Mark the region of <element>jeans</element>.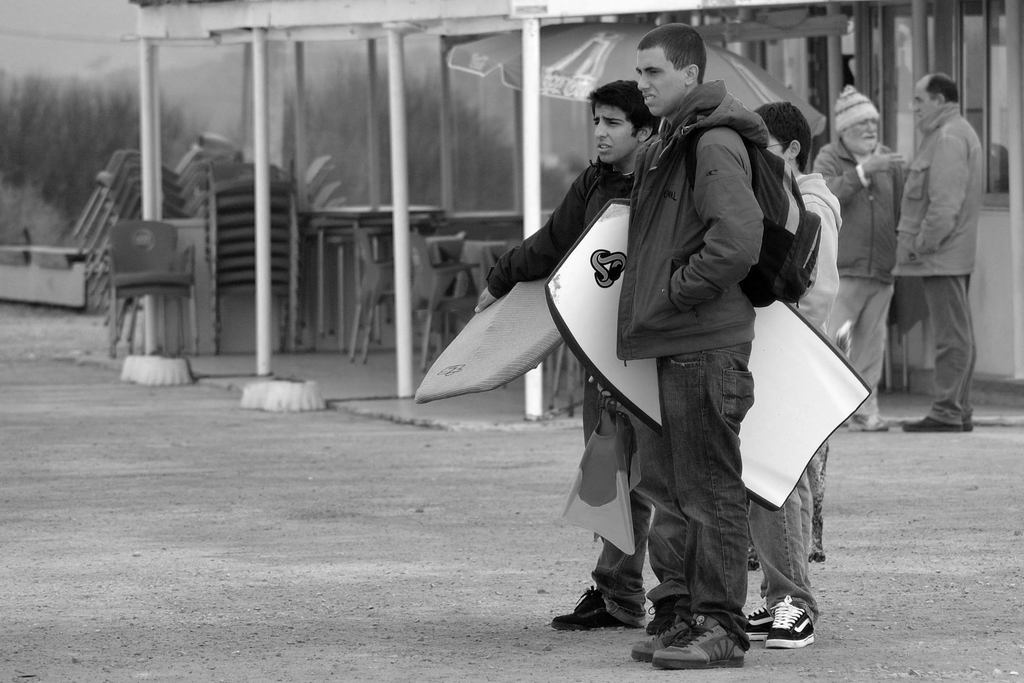
Region: [x1=754, y1=470, x2=815, y2=624].
